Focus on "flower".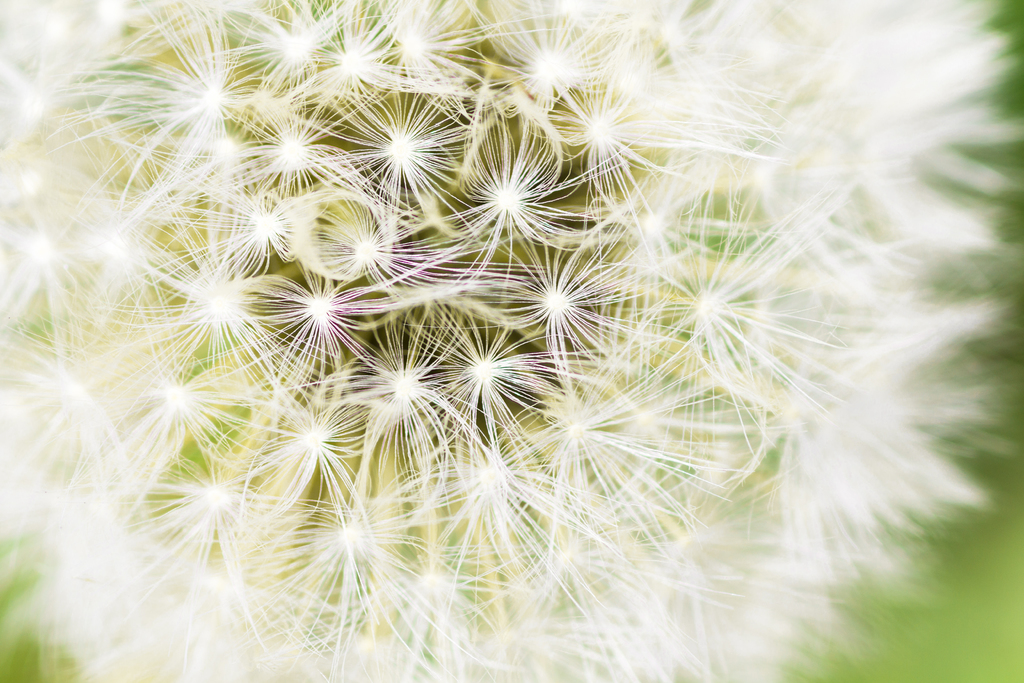
Focused at BBox(22, 0, 952, 657).
